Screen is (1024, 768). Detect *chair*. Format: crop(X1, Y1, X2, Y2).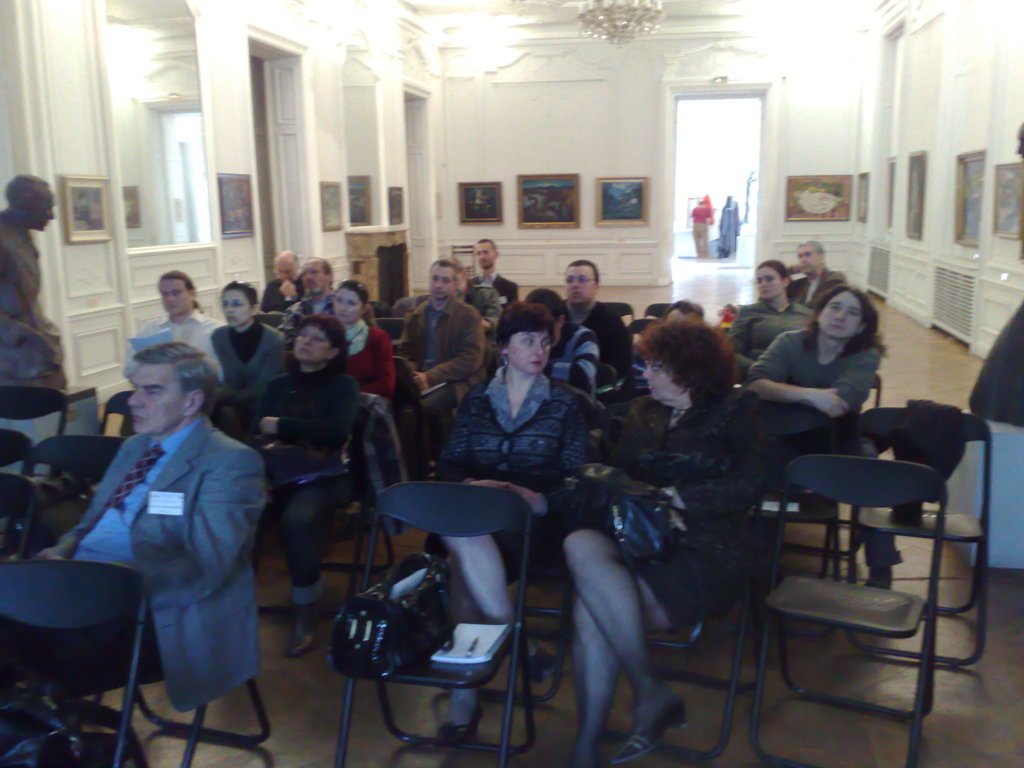
crop(598, 298, 637, 343).
